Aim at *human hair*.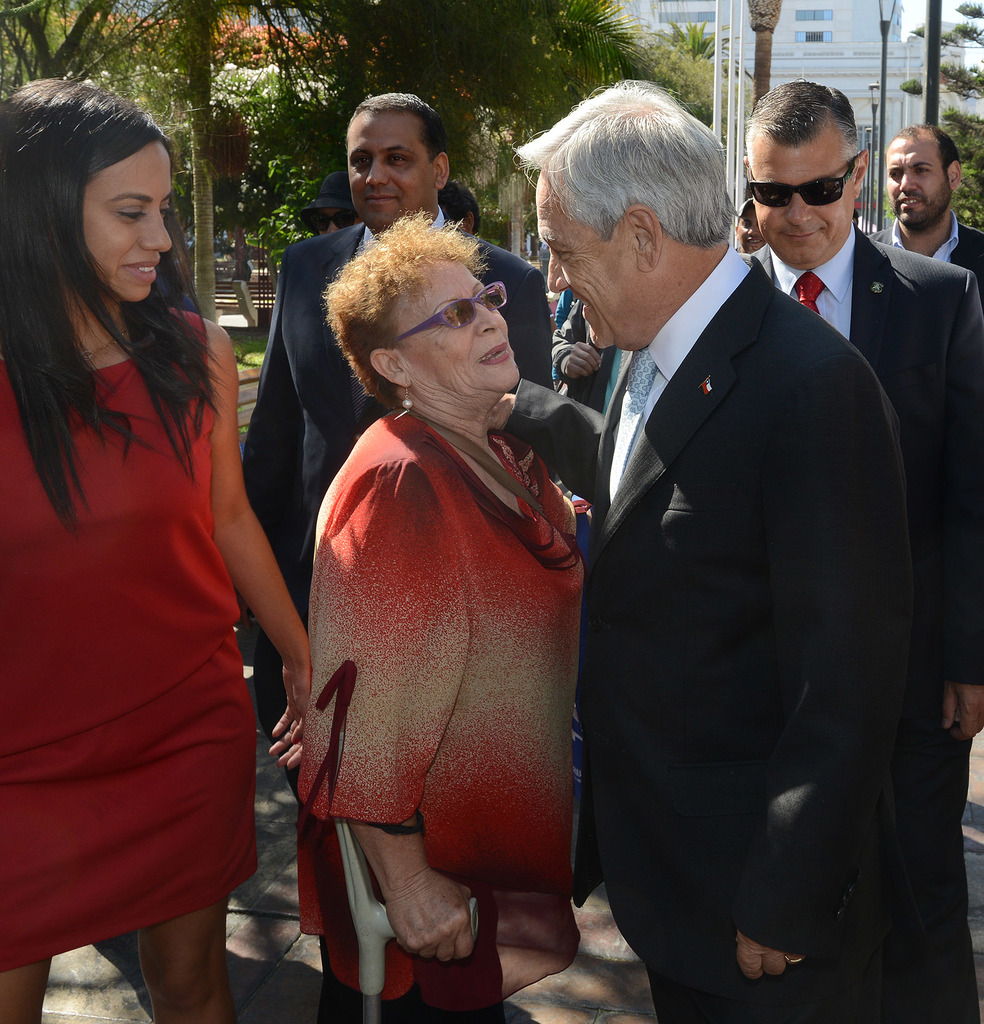
Aimed at bbox(334, 92, 456, 237).
